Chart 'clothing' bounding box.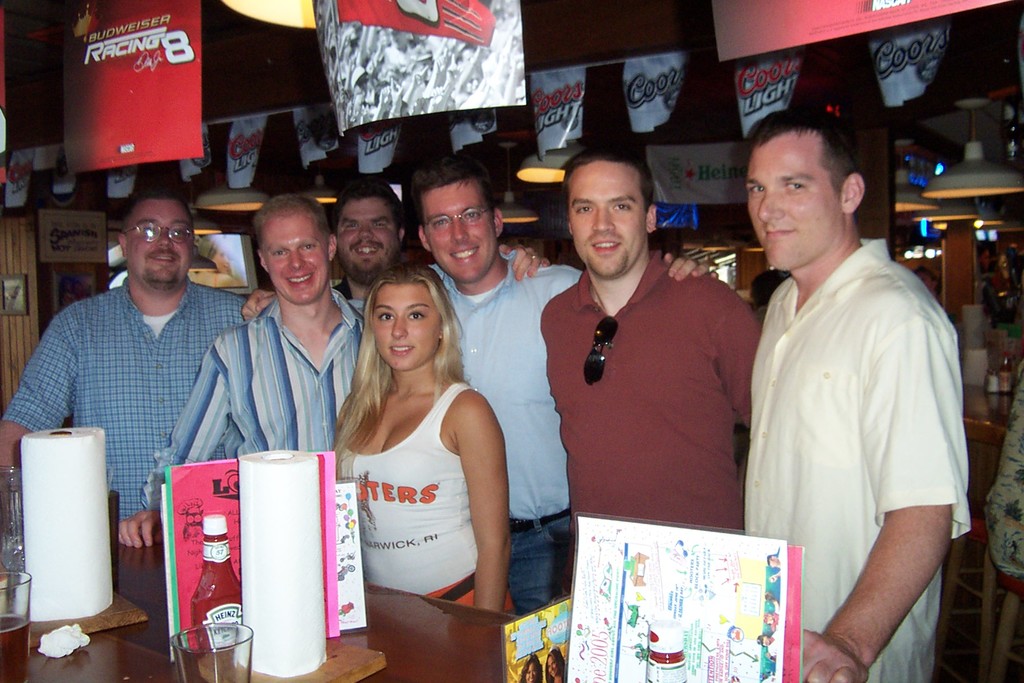
Charted: crop(746, 196, 979, 665).
